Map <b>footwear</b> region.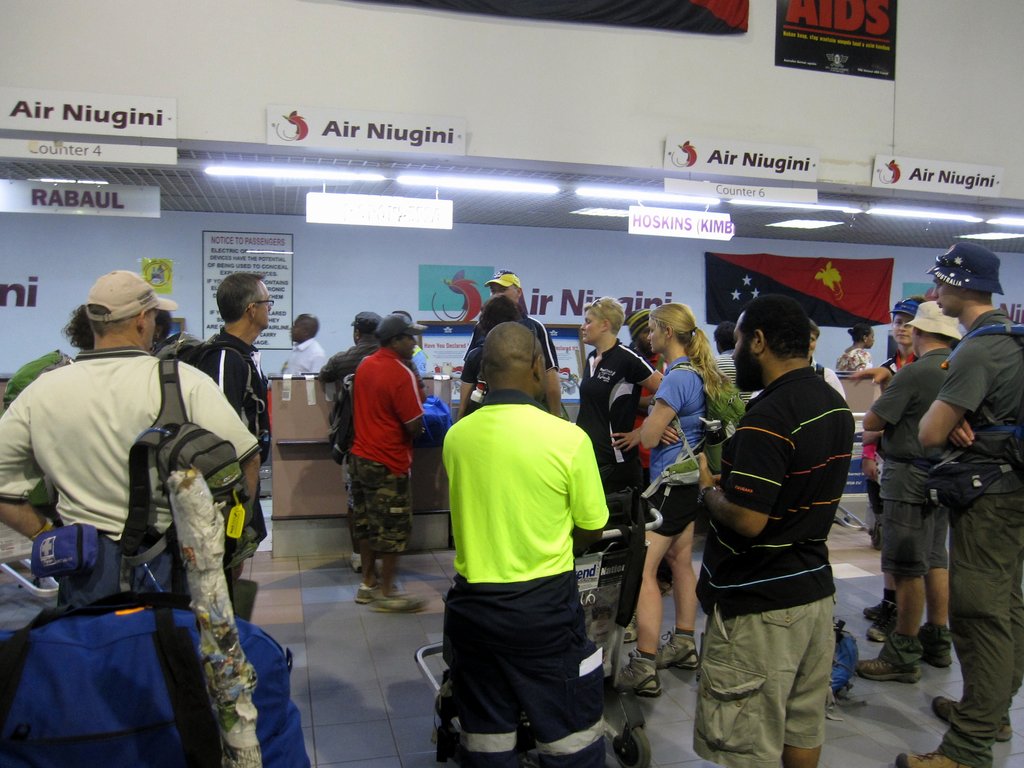
Mapped to region(895, 749, 952, 767).
